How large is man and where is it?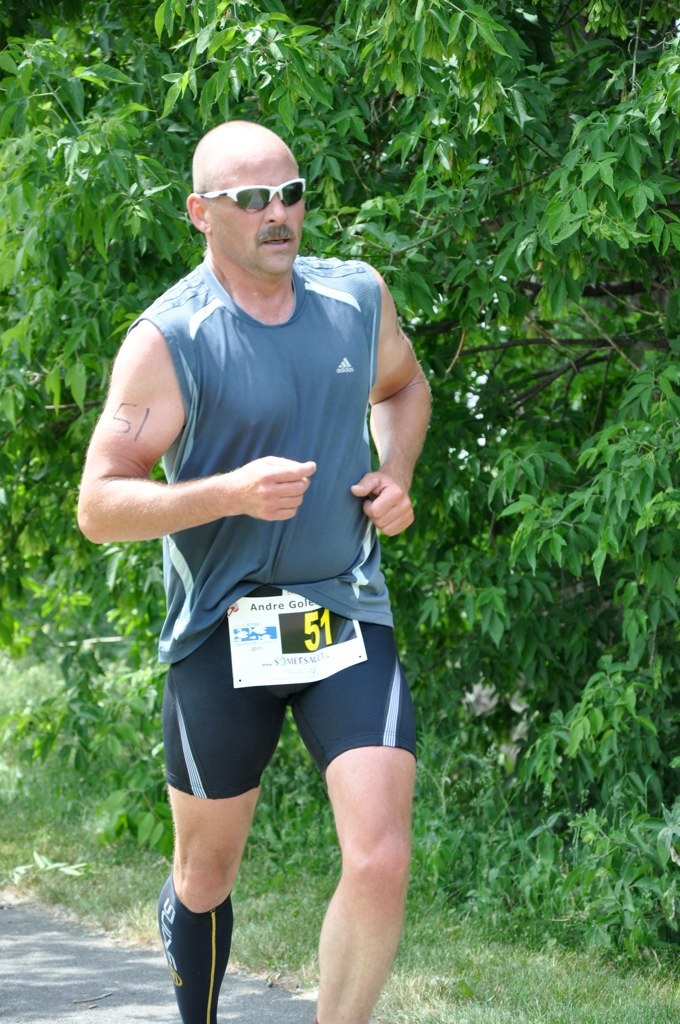
Bounding box: select_region(97, 122, 444, 1023).
